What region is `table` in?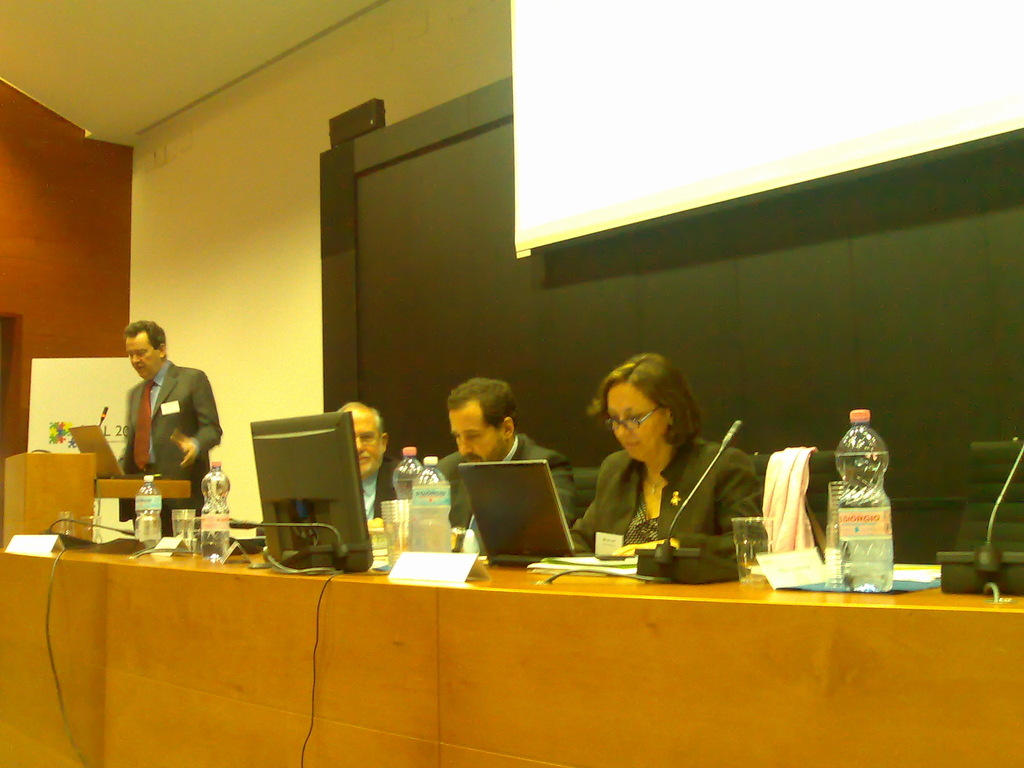
0 543 1023 767.
